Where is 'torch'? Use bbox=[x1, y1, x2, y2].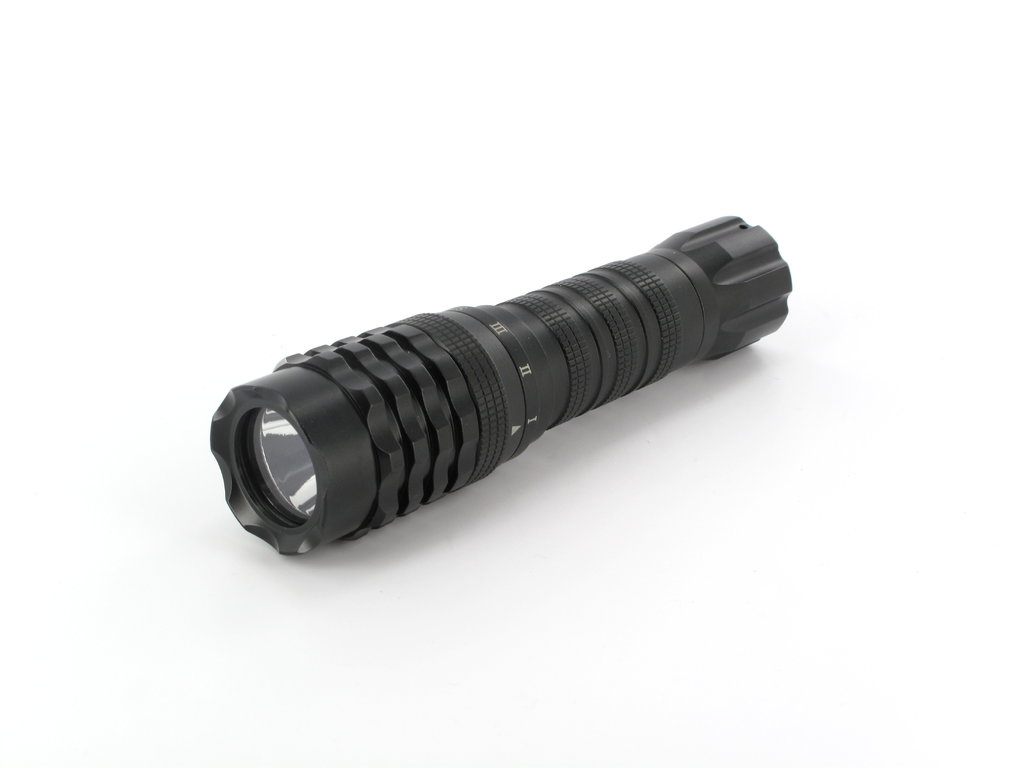
bbox=[207, 214, 794, 559].
